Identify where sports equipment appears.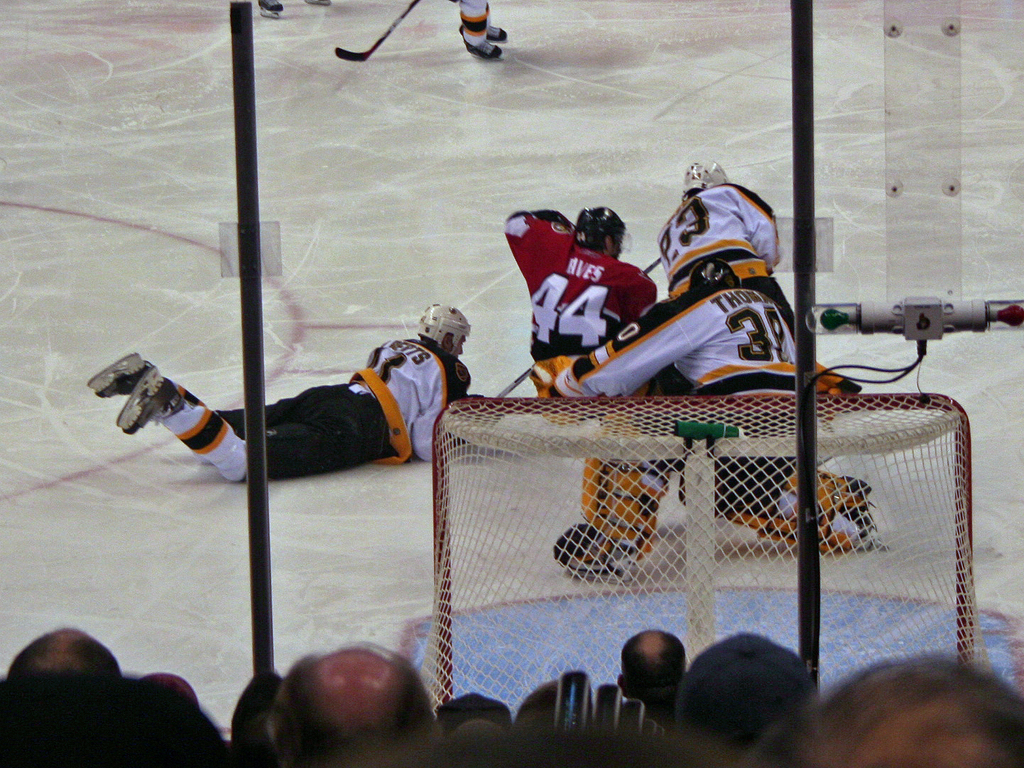
Appears at box(816, 360, 859, 418).
